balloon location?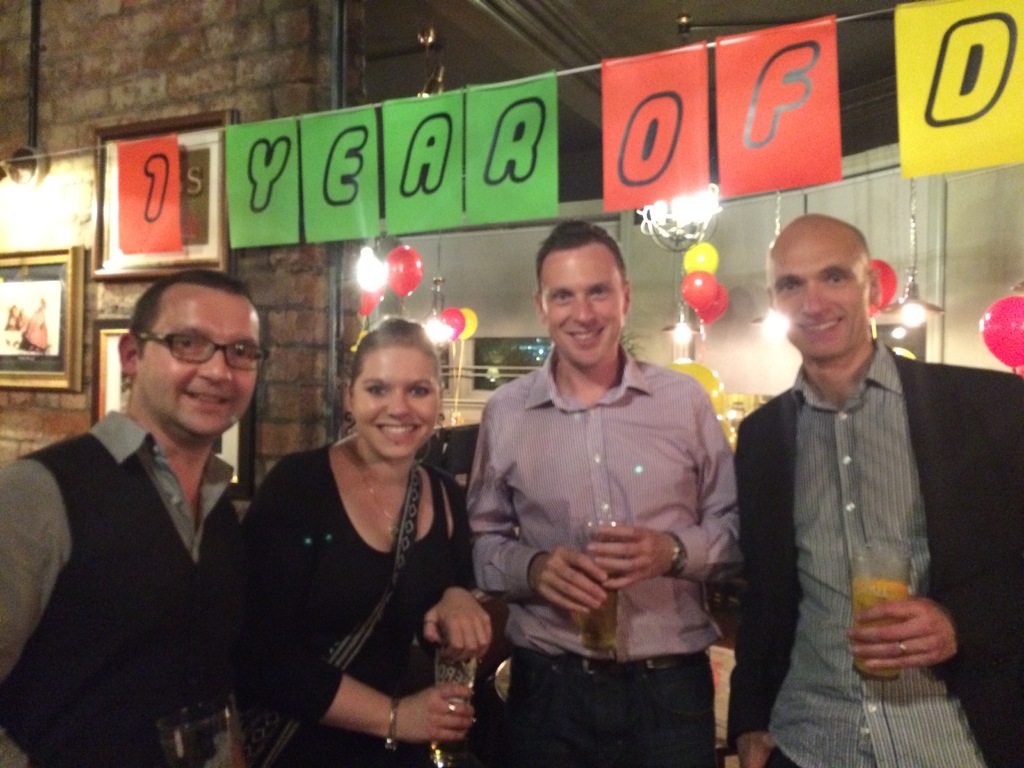
{"left": 868, "top": 262, "right": 900, "bottom": 314}
